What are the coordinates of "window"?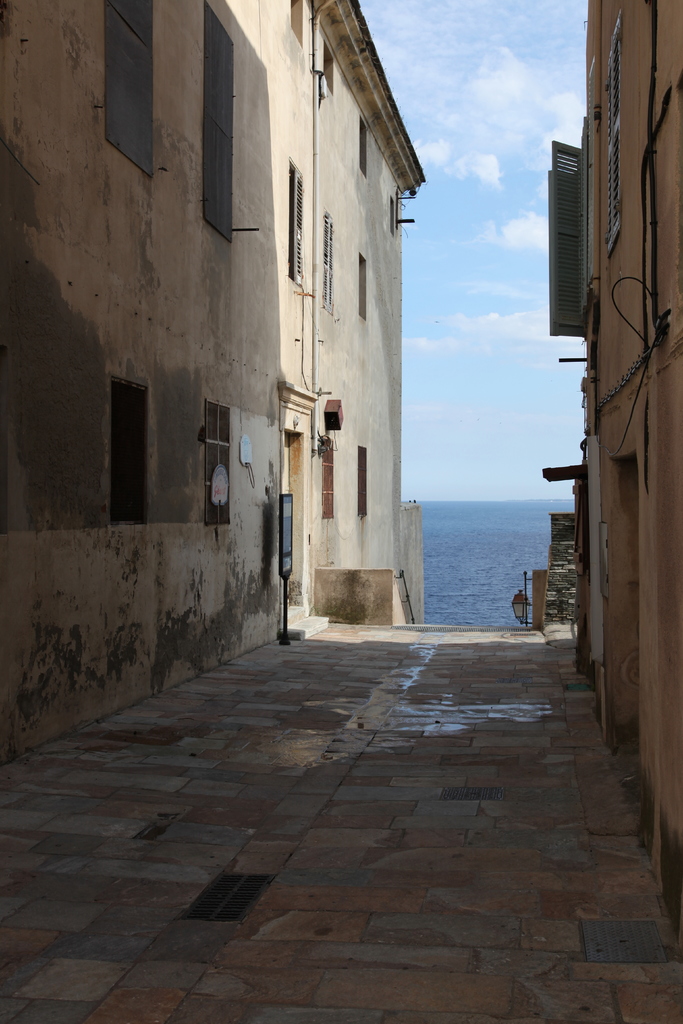
rect(602, 7, 625, 261).
